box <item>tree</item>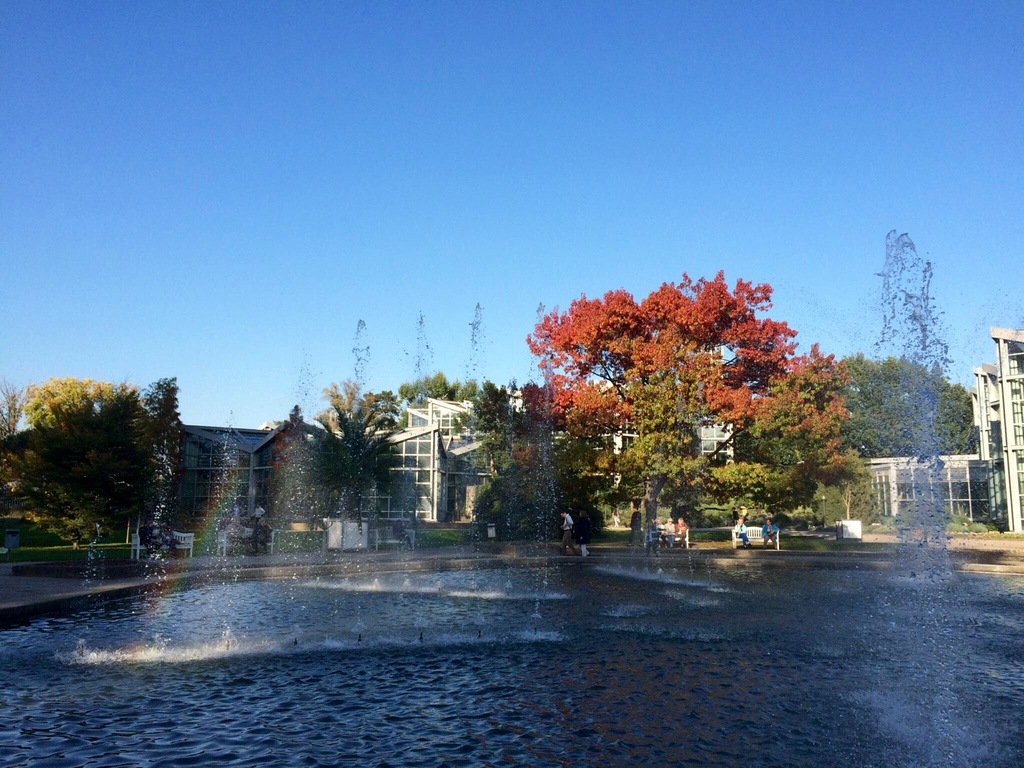
[314,380,398,527]
